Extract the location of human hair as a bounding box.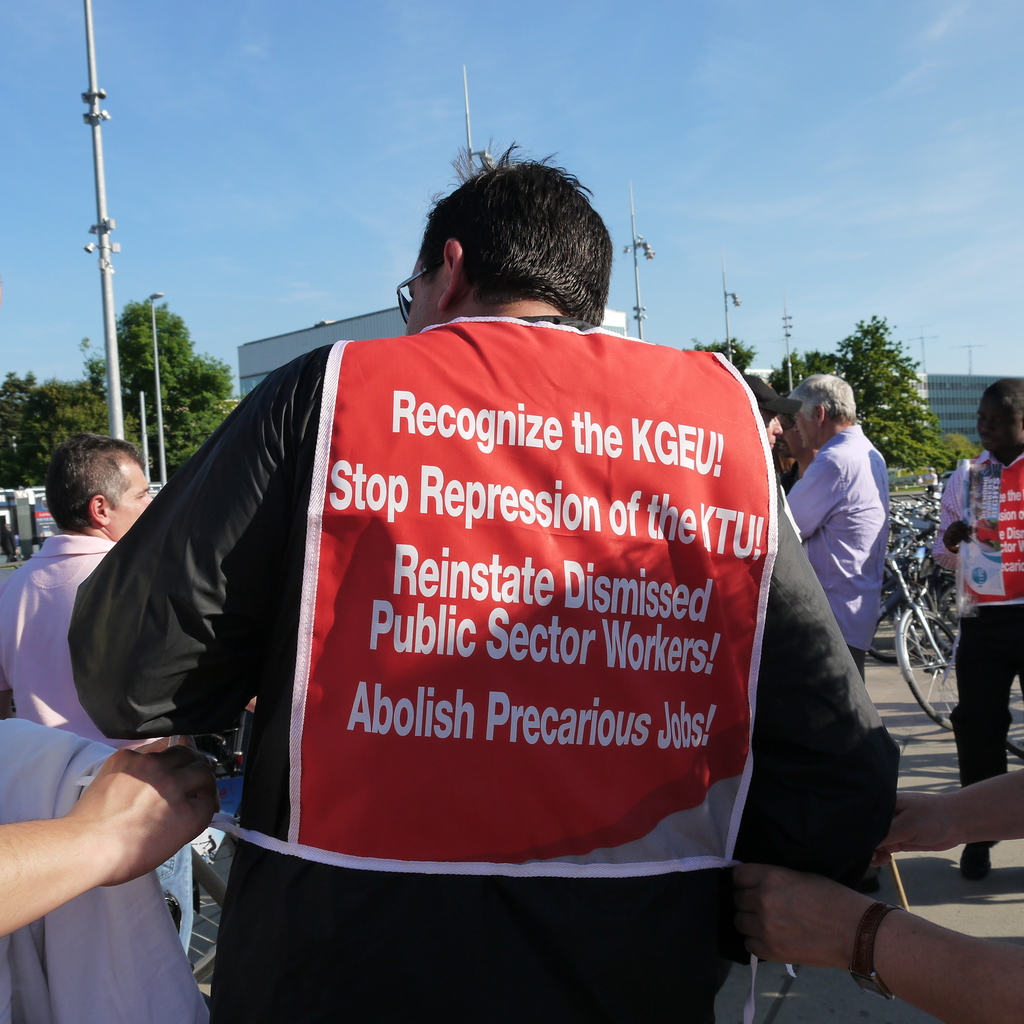
412/145/612/326.
